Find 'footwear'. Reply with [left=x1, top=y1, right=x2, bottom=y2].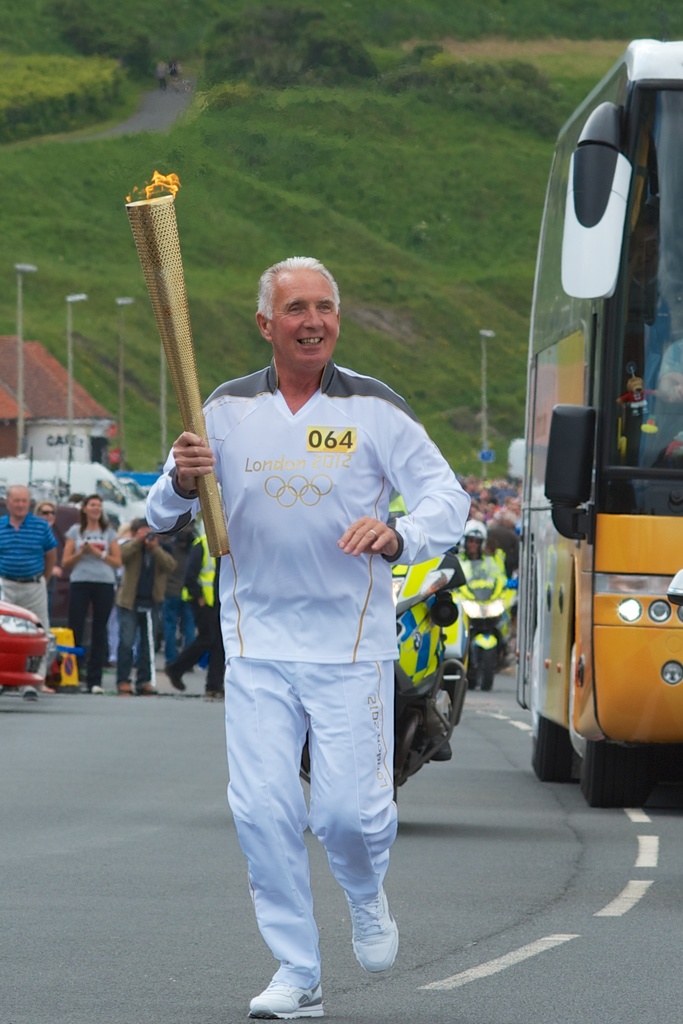
[left=160, top=666, right=184, bottom=690].
